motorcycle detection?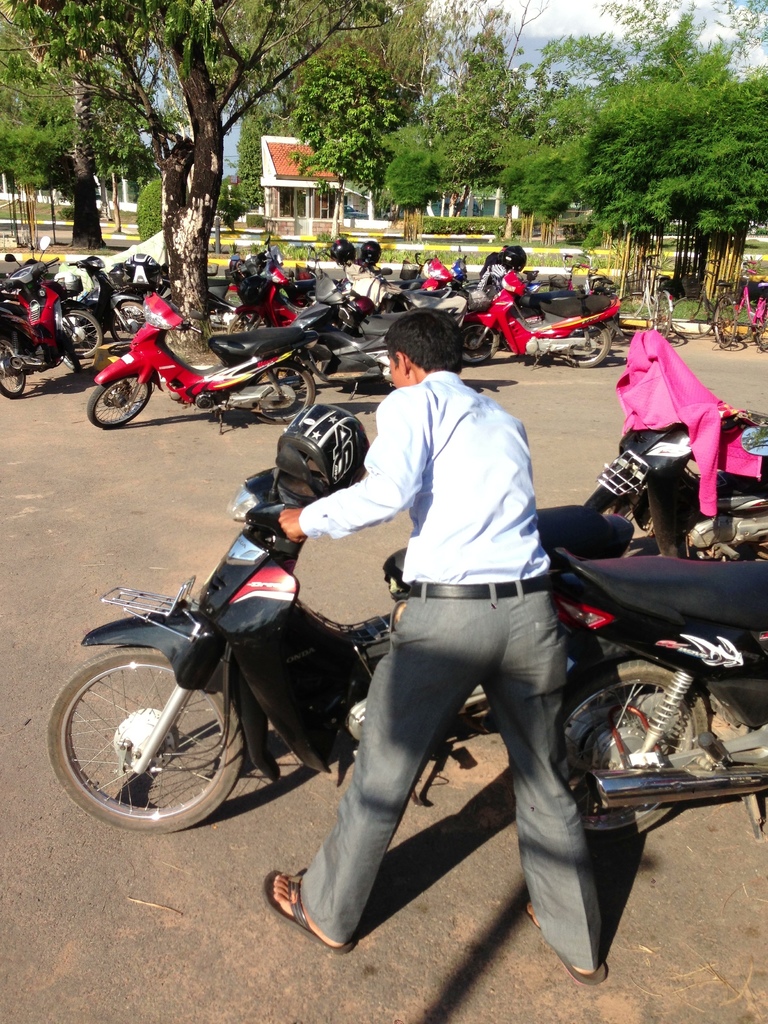
70 307 350 419
